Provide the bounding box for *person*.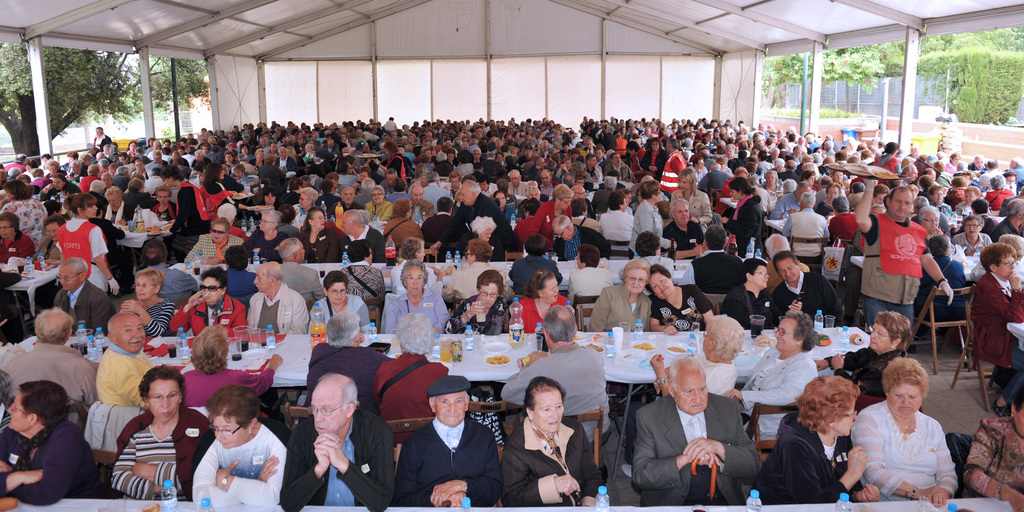
<bbox>3, 306, 96, 427</bbox>.
